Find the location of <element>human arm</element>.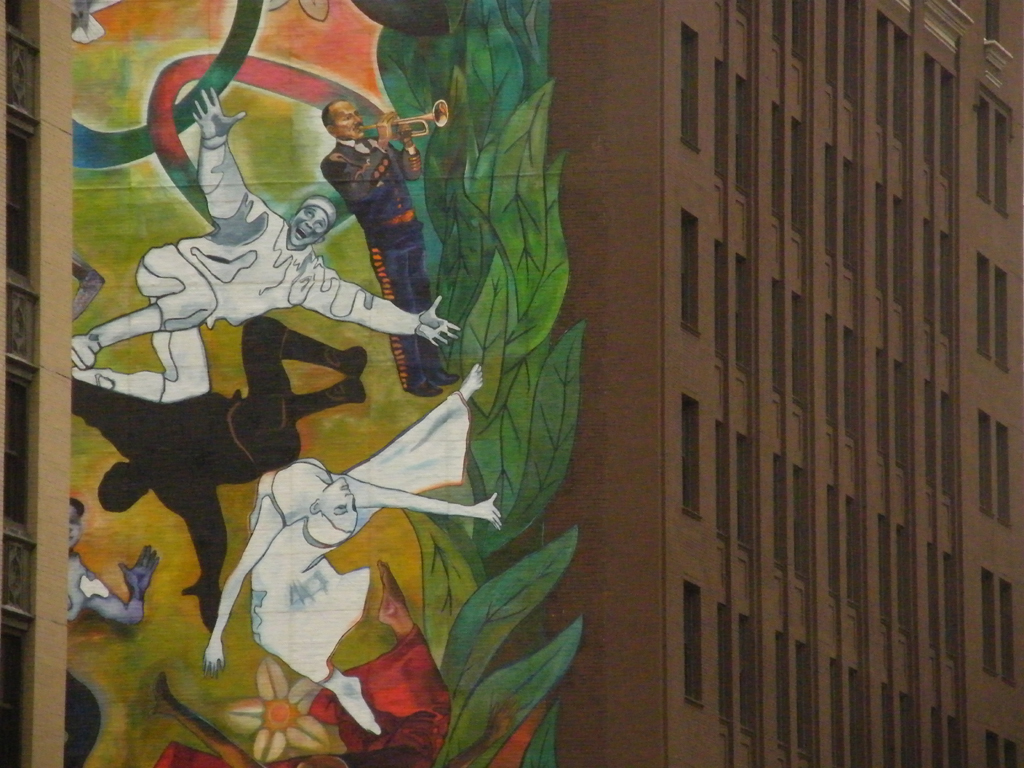
Location: detection(392, 118, 428, 184).
